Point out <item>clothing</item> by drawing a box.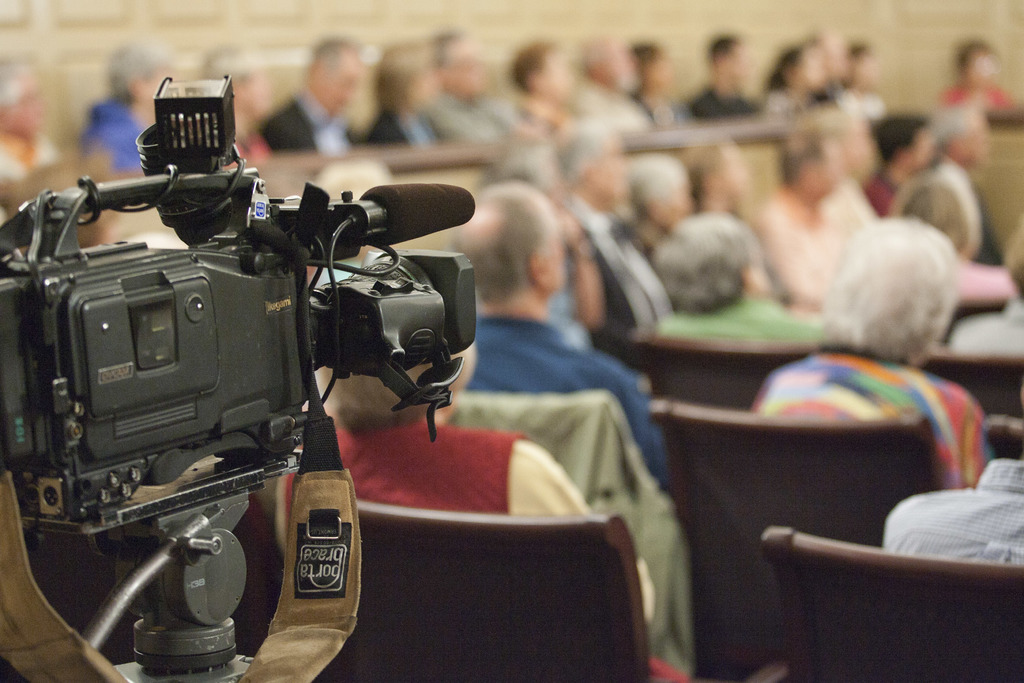
<region>424, 86, 506, 145</region>.
